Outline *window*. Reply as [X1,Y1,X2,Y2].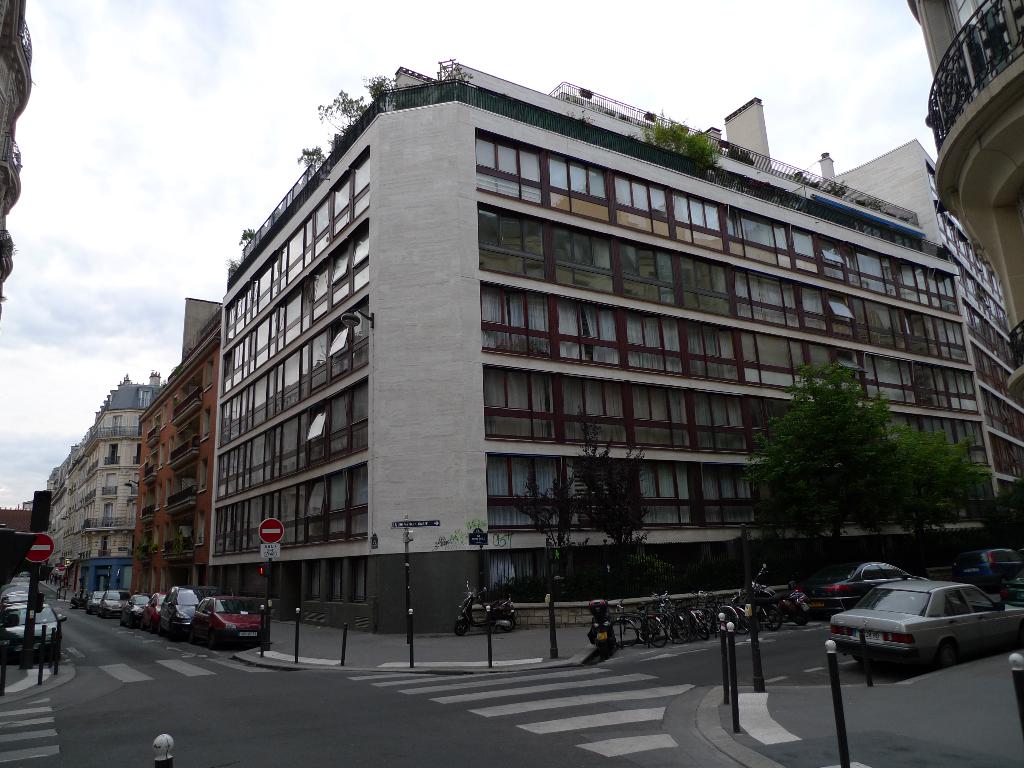
[865,354,911,401].
